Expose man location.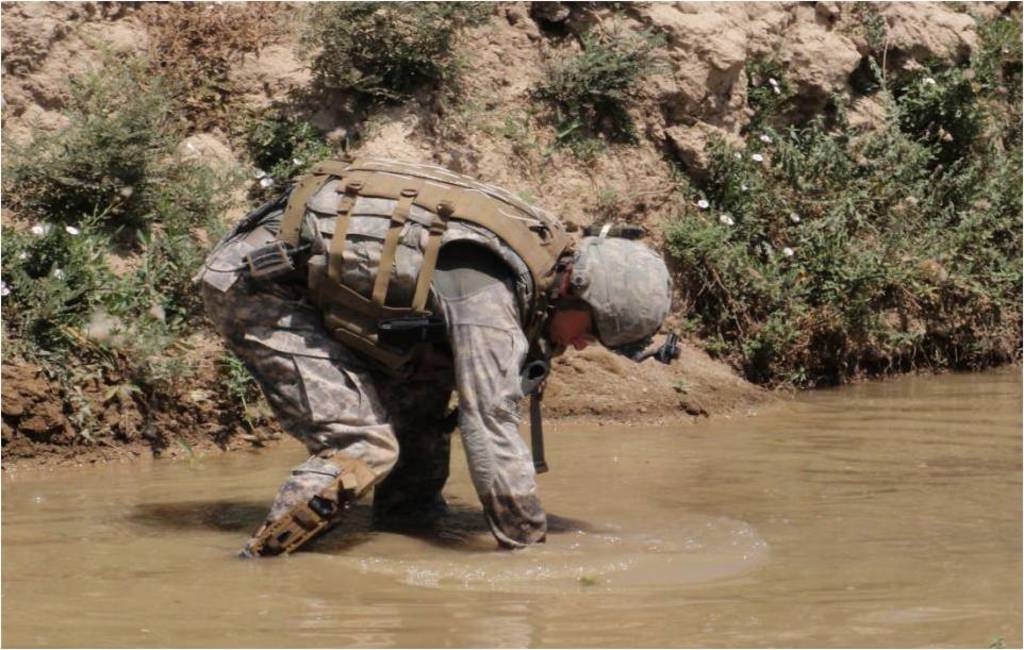
Exposed at {"x1": 202, "y1": 147, "x2": 708, "y2": 573}.
